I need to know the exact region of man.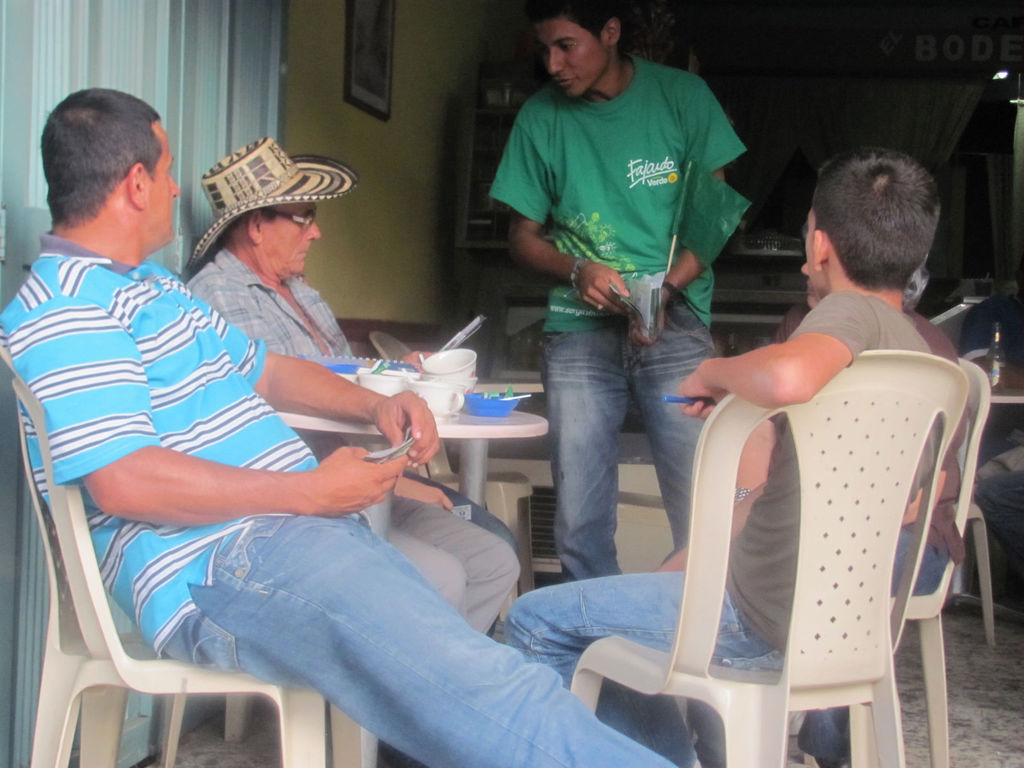
Region: {"x1": 488, "y1": 13, "x2": 767, "y2": 610}.
